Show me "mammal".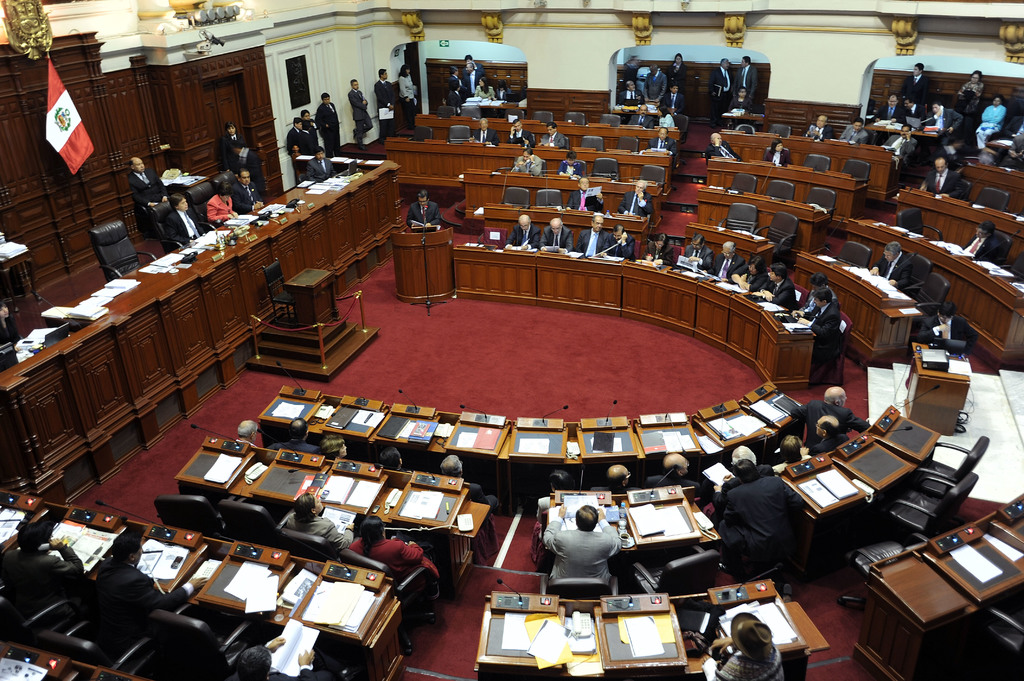
"mammal" is here: 902 97 929 127.
